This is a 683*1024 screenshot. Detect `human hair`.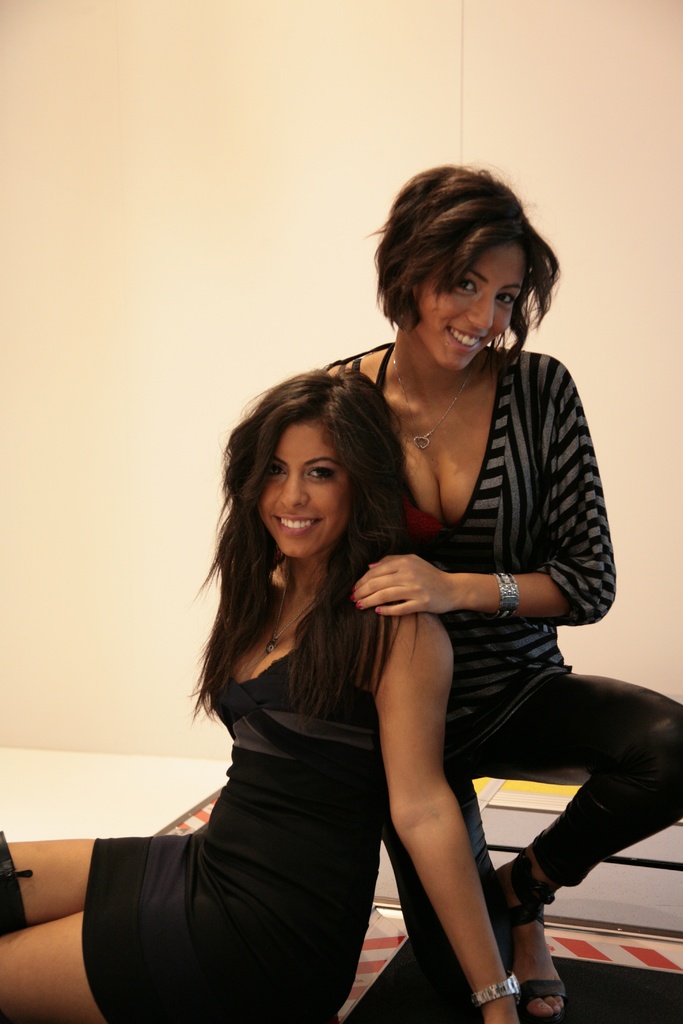
[195,330,479,749].
